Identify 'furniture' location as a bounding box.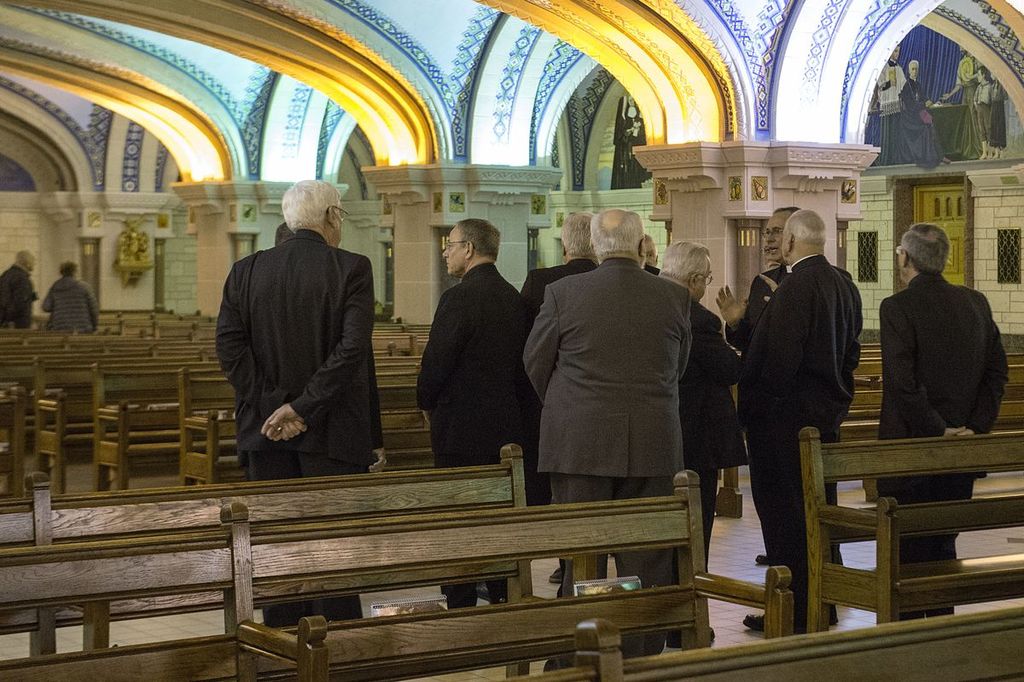
region(0, 442, 559, 680).
